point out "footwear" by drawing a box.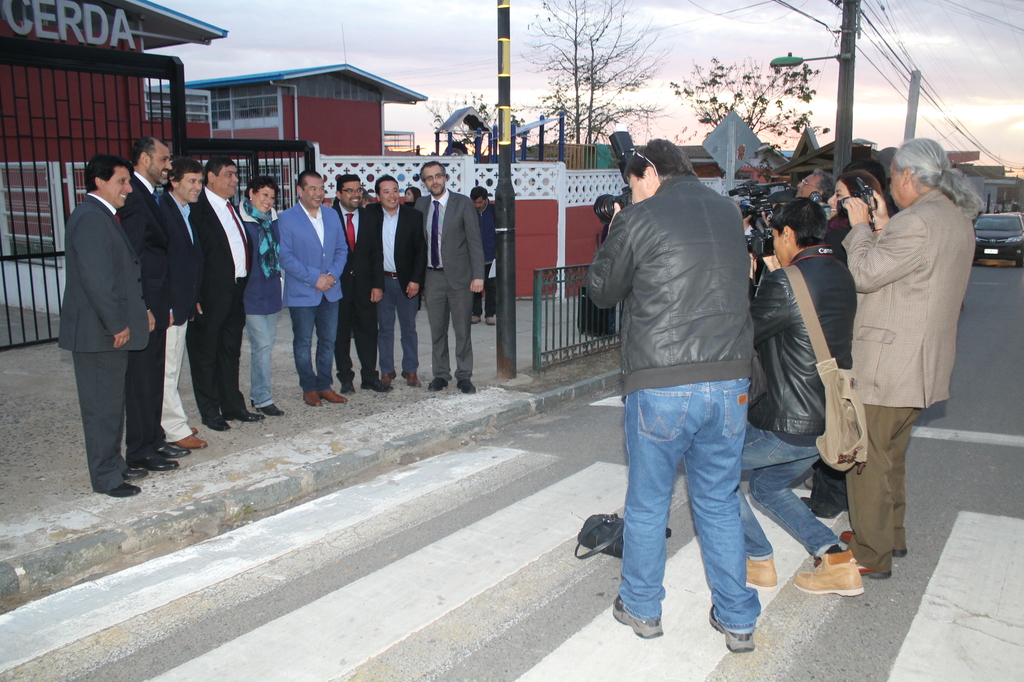
bbox(262, 397, 280, 414).
